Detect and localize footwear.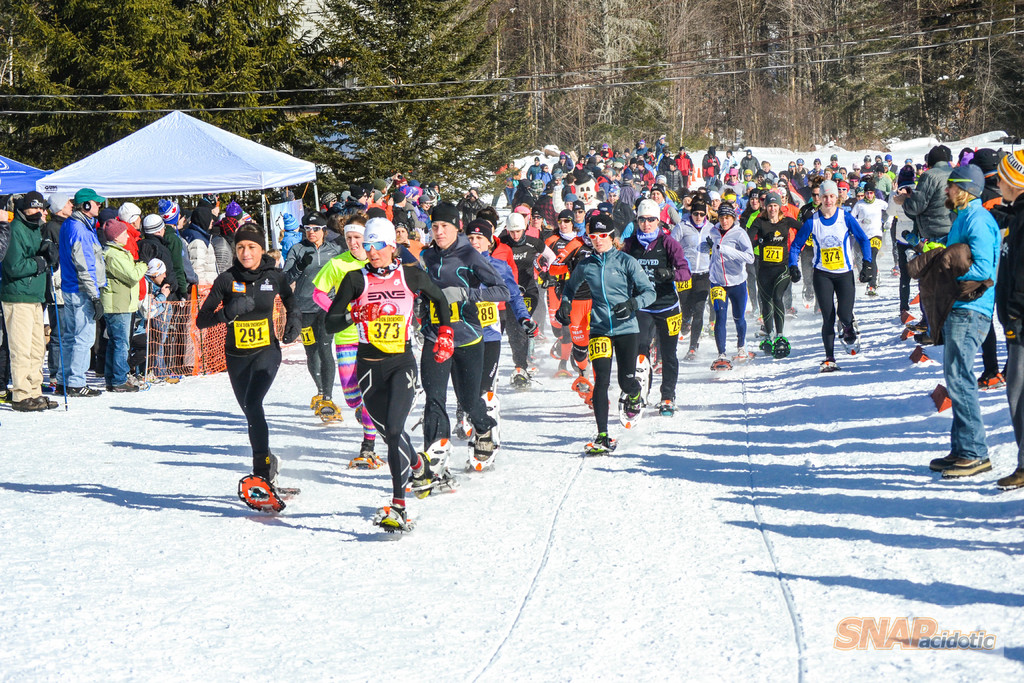
Localized at (250,486,266,500).
